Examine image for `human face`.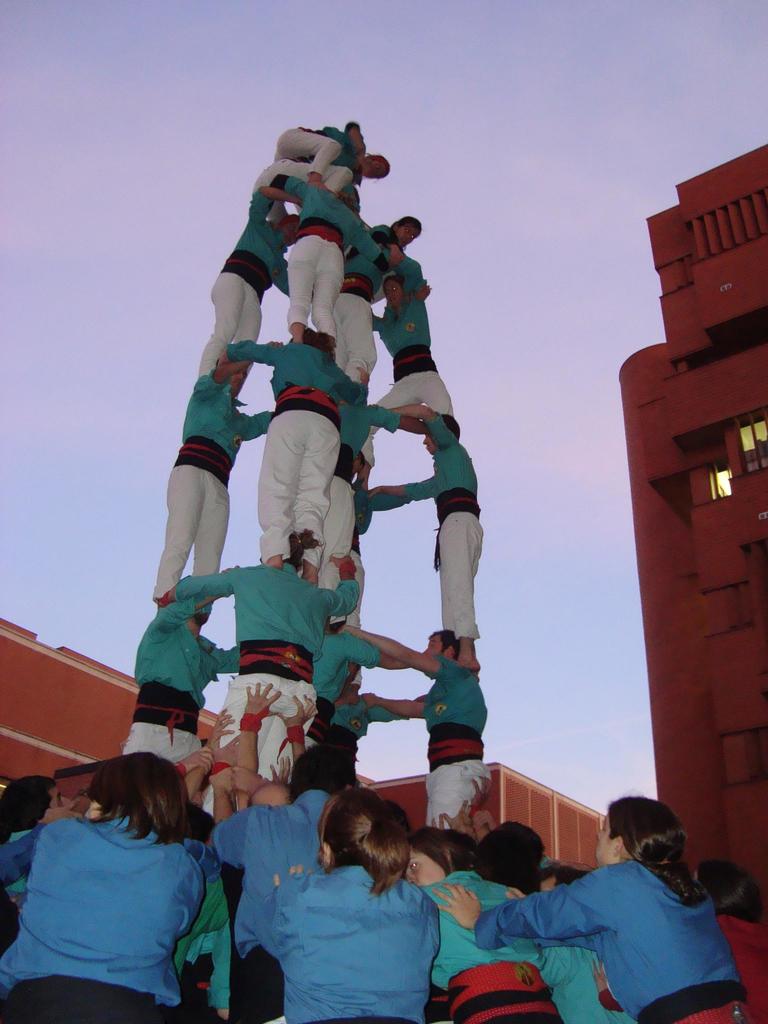
Examination result: <region>413, 630, 442, 659</region>.
